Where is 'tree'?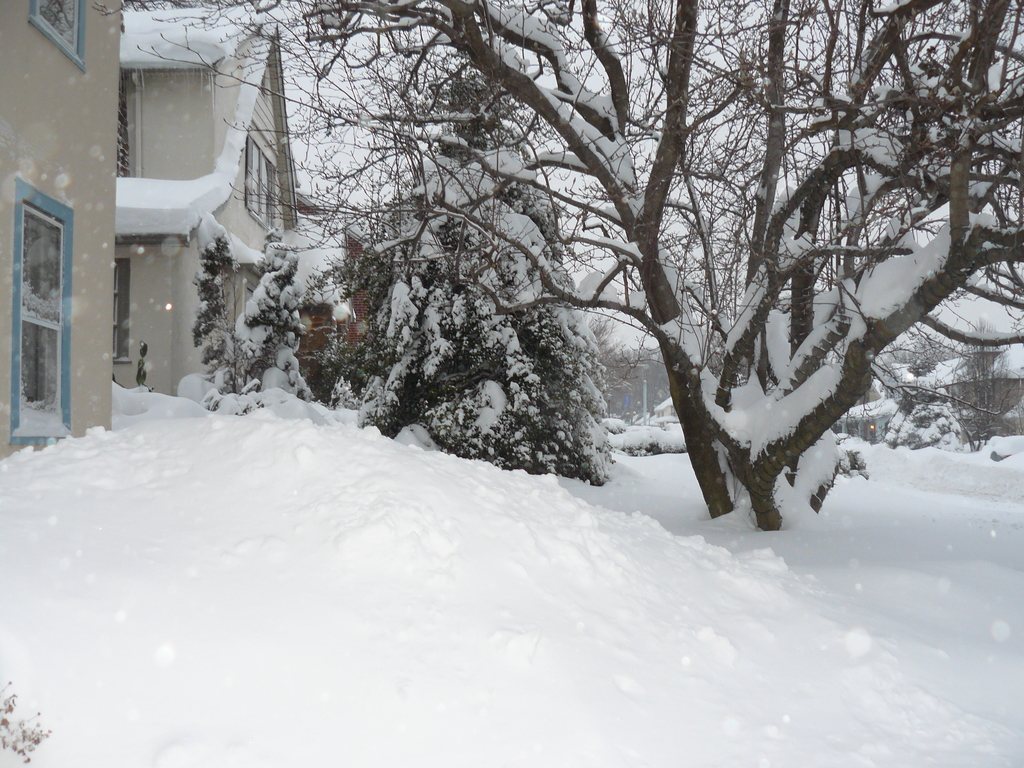
locate(896, 324, 956, 415).
